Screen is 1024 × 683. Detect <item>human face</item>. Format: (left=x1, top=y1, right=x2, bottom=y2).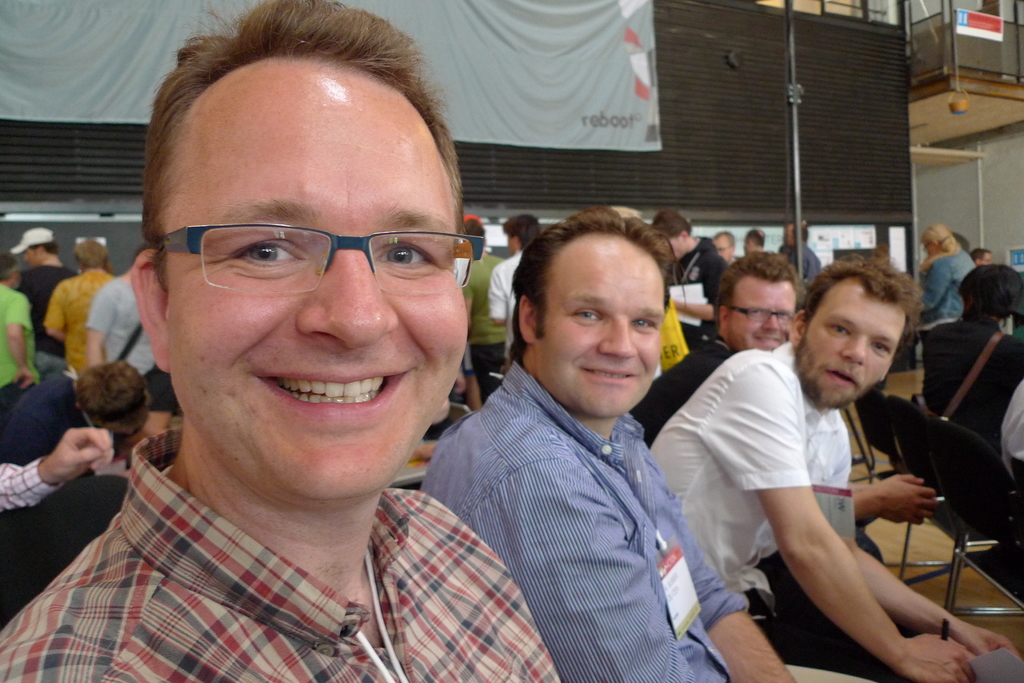
(left=924, top=242, right=940, bottom=253).
